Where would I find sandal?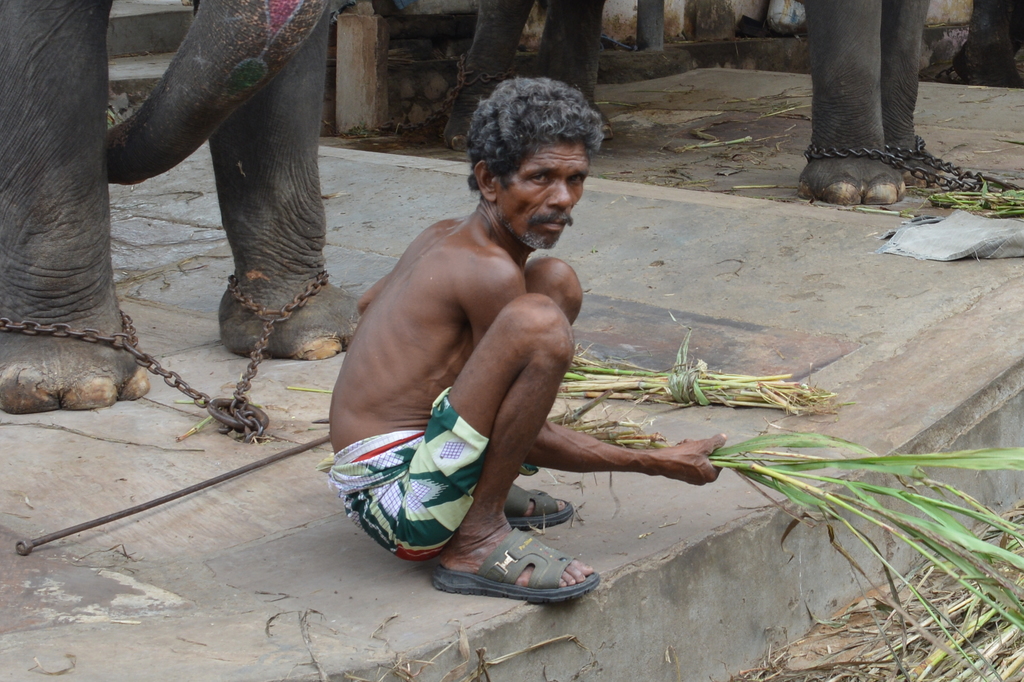
At [431, 525, 598, 601].
